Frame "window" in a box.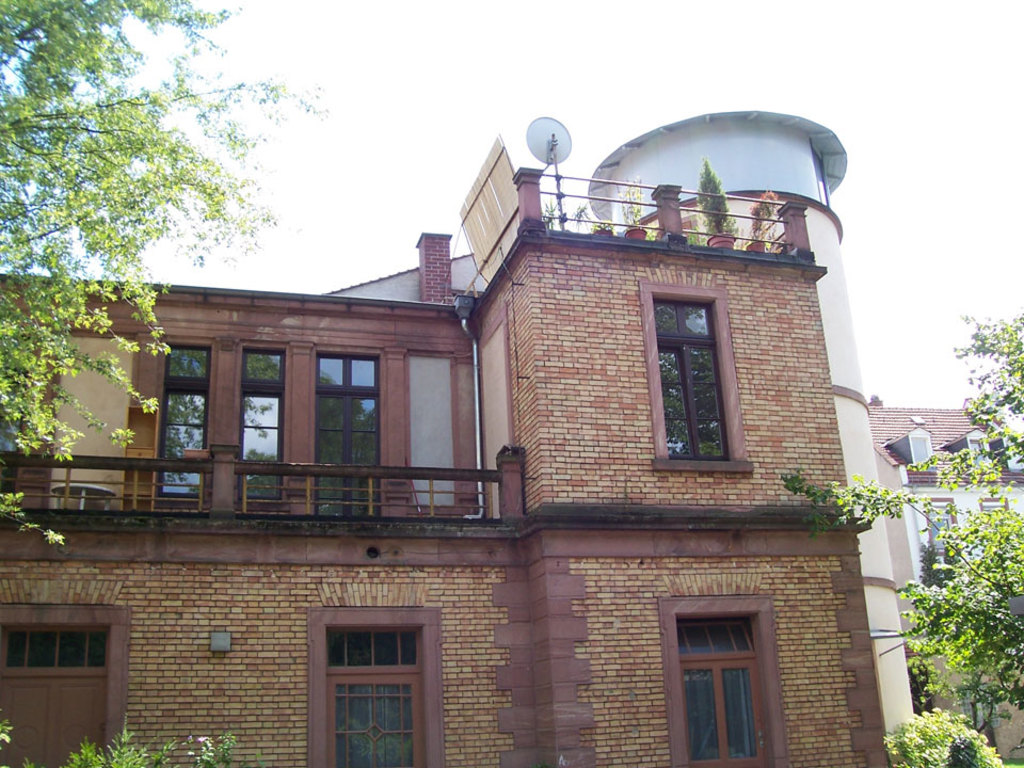
crop(311, 349, 379, 521).
